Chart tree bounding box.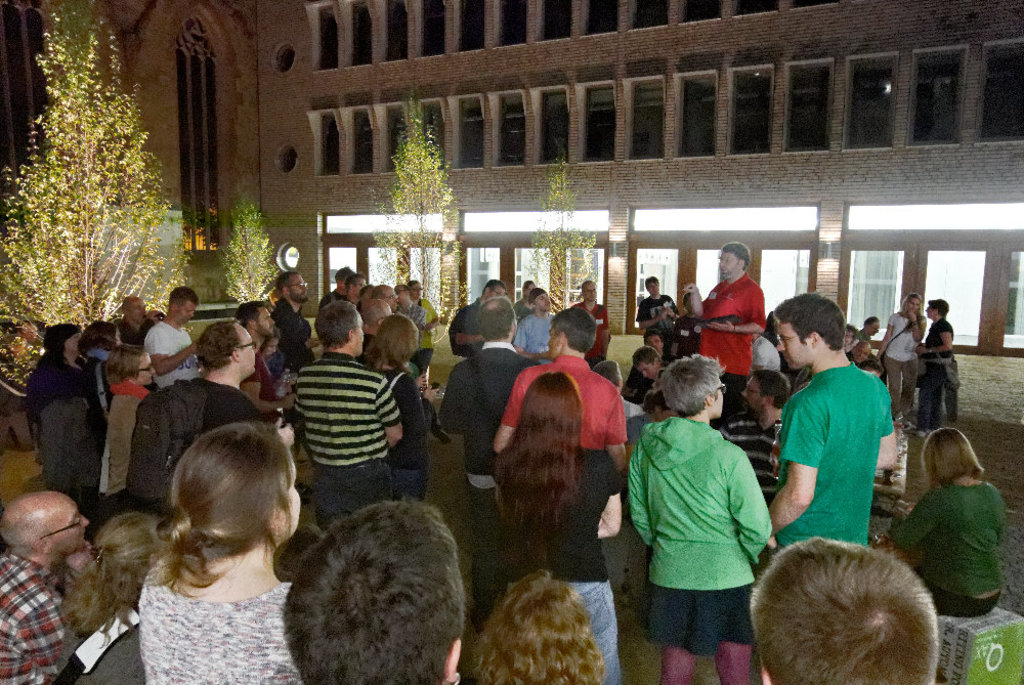
Charted: BBox(376, 121, 468, 333).
